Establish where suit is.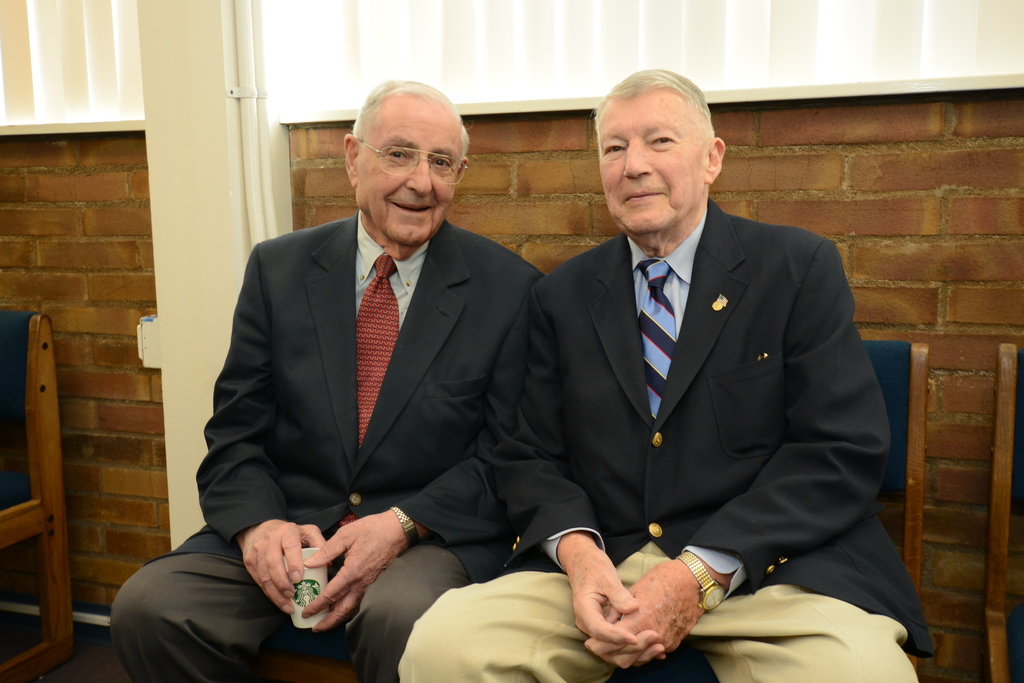
Established at bbox(190, 157, 549, 645).
